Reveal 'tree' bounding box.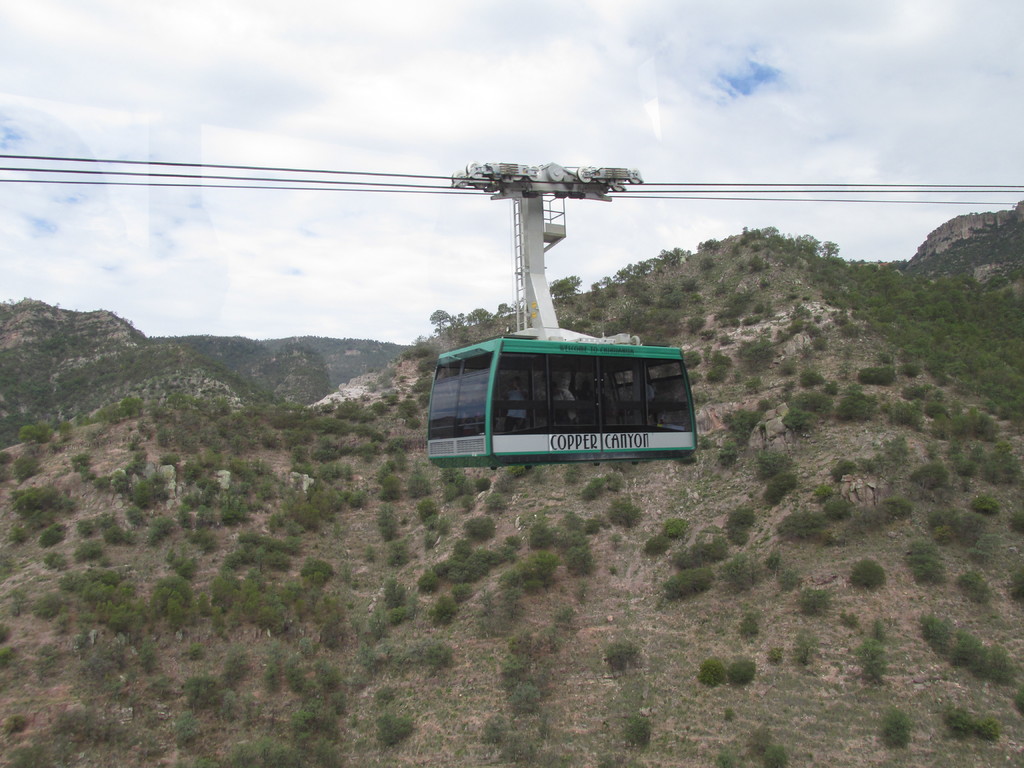
Revealed: [x1=699, y1=660, x2=727, y2=682].
